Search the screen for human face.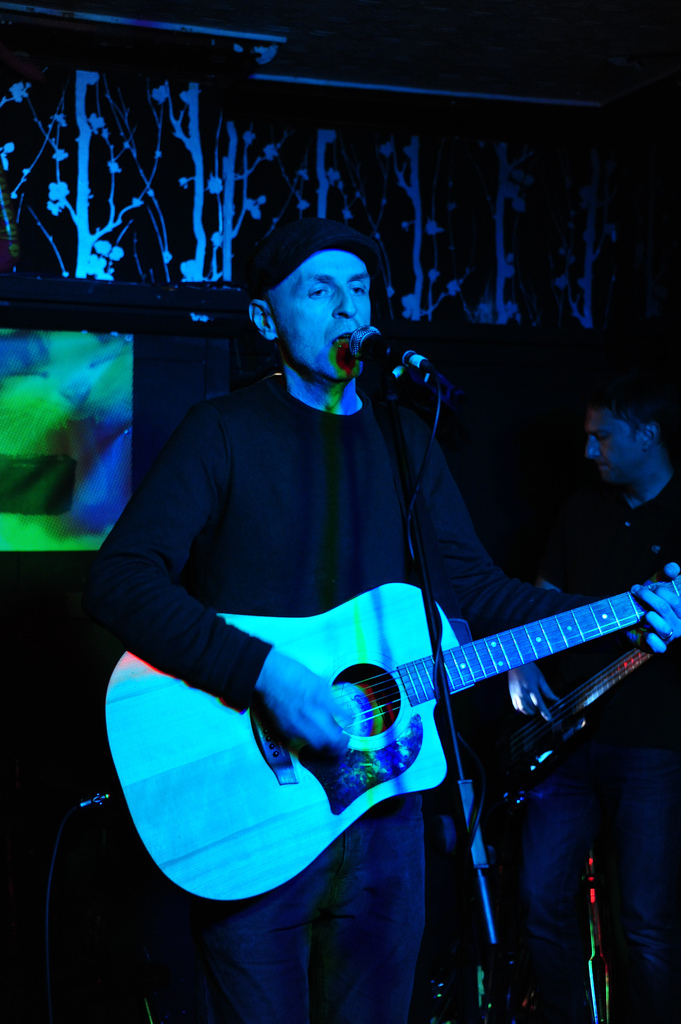
Found at {"left": 586, "top": 406, "right": 641, "bottom": 489}.
